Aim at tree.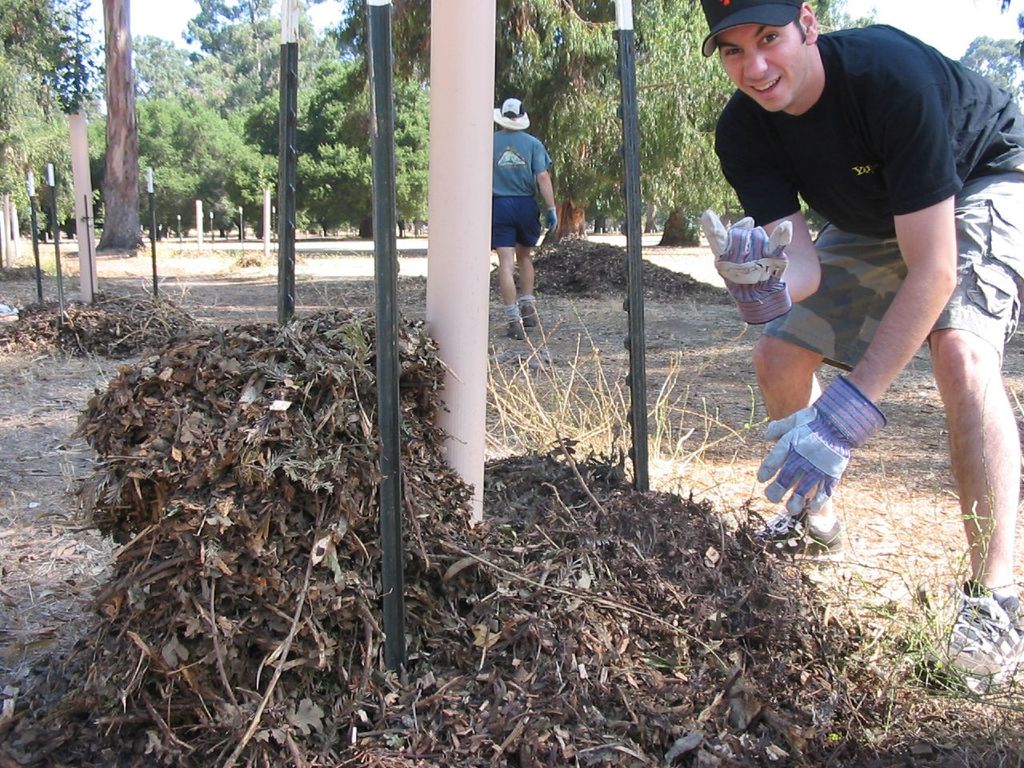
Aimed at box=[175, 0, 331, 124].
